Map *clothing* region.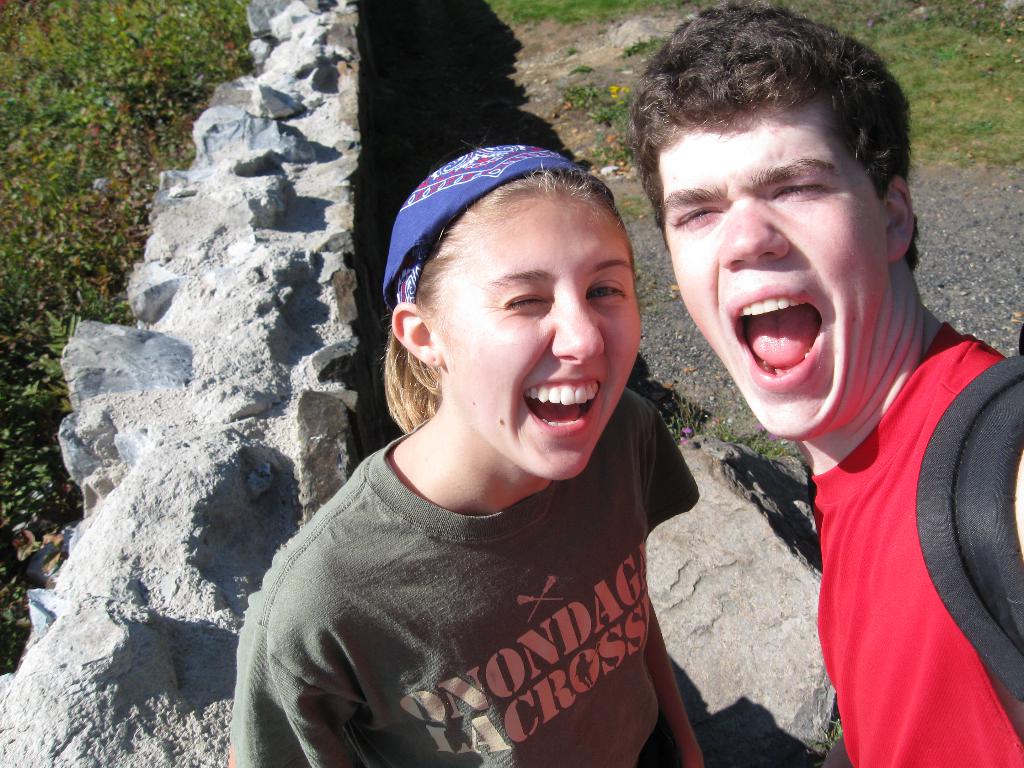
Mapped to <region>808, 325, 1023, 767</region>.
